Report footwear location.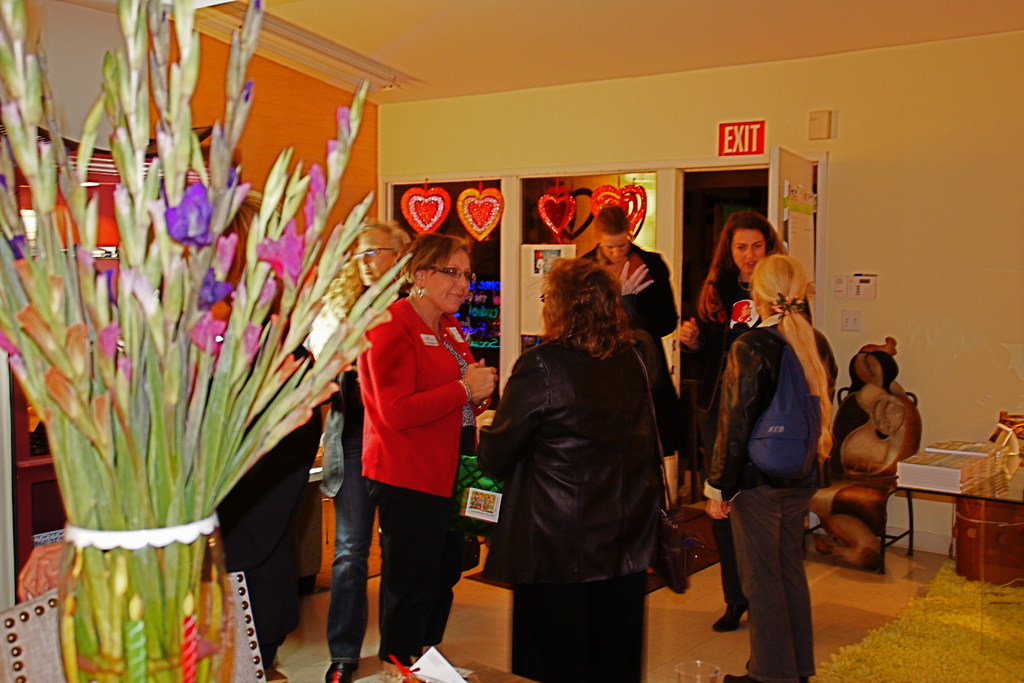
Report: rect(712, 598, 749, 632).
